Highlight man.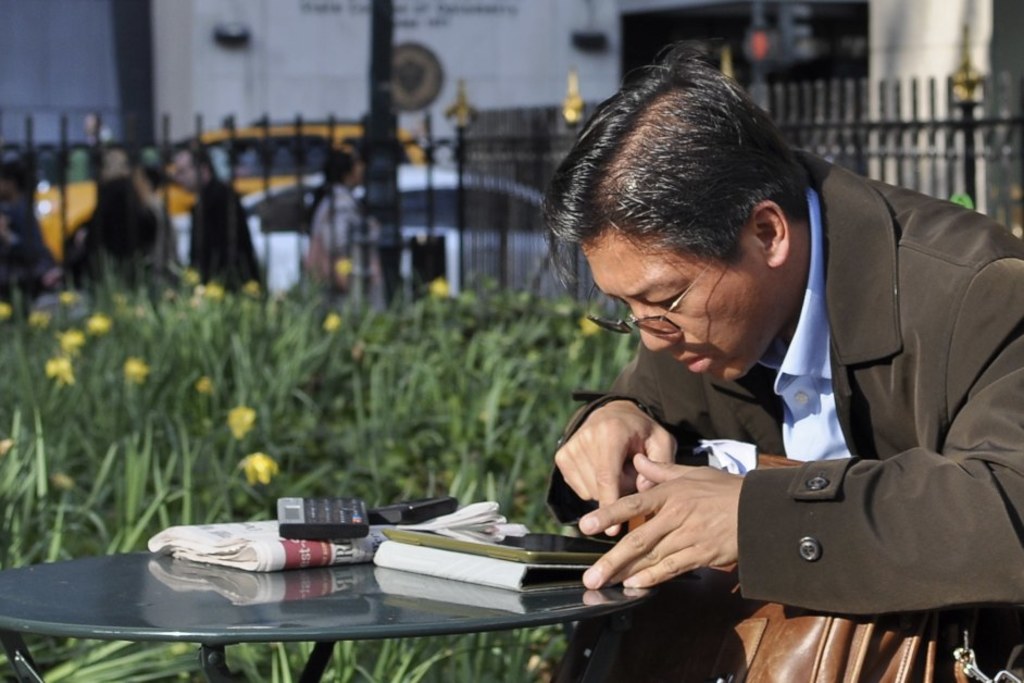
Highlighted region: [x1=473, y1=84, x2=1000, y2=679].
